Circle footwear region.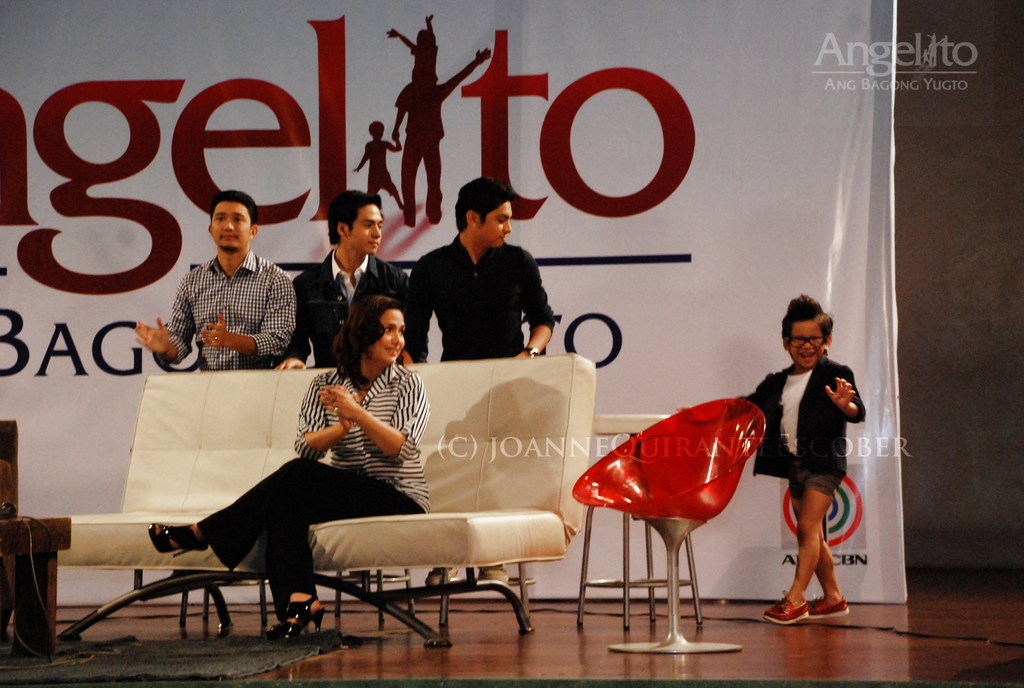
Region: <bbox>758, 586, 819, 624</bbox>.
